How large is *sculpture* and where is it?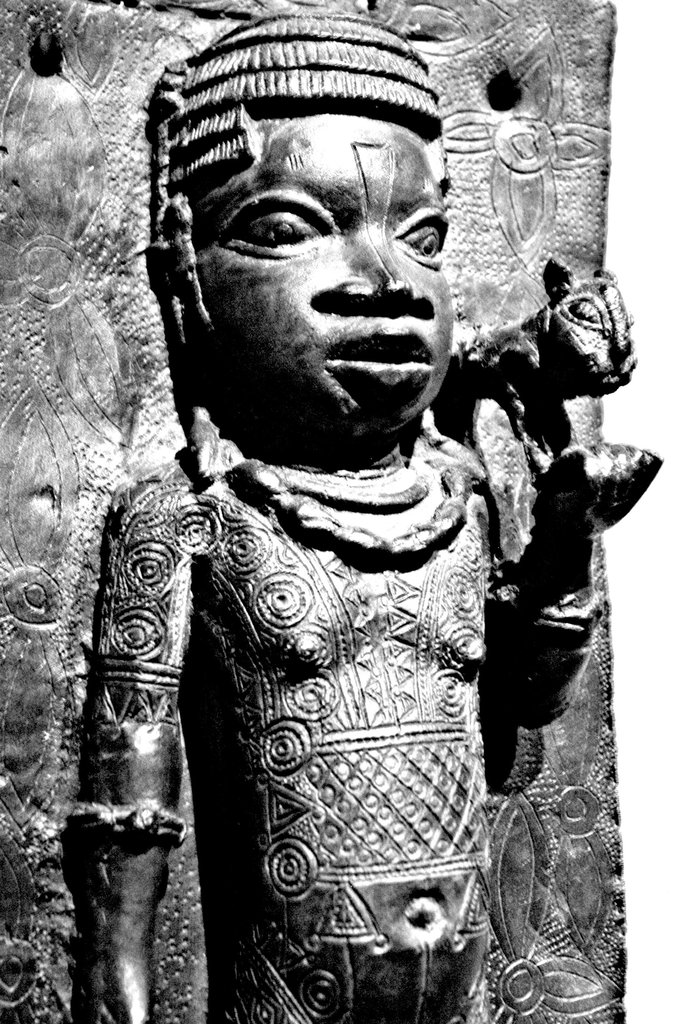
Bounding box: [60, 3, 662, 1023].
